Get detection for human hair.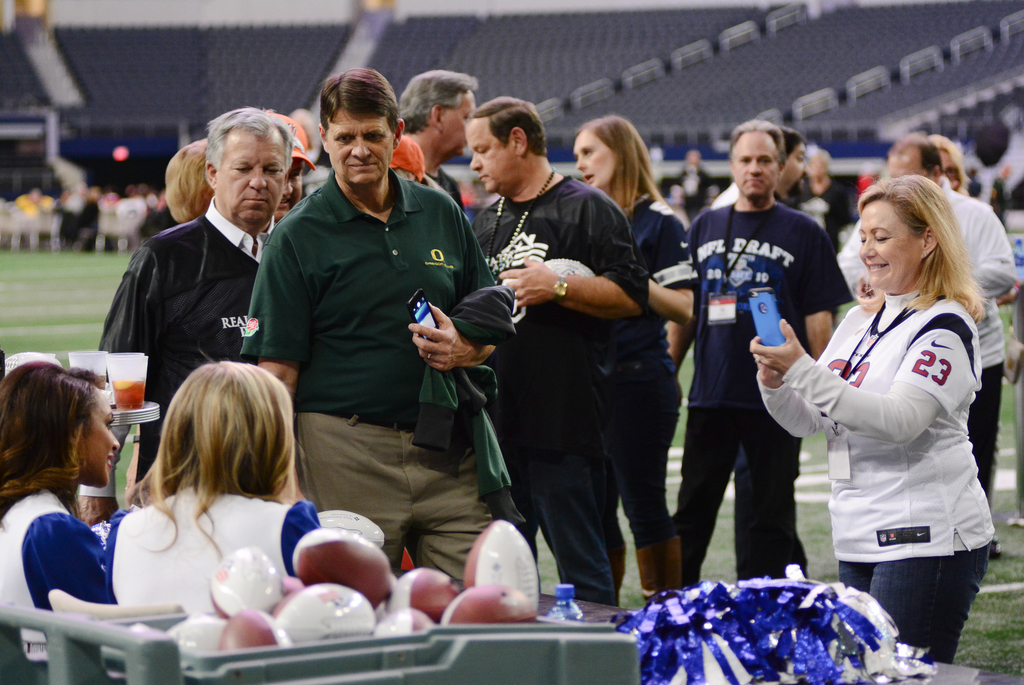
Detection: rect(728, 119, 790, 173).
